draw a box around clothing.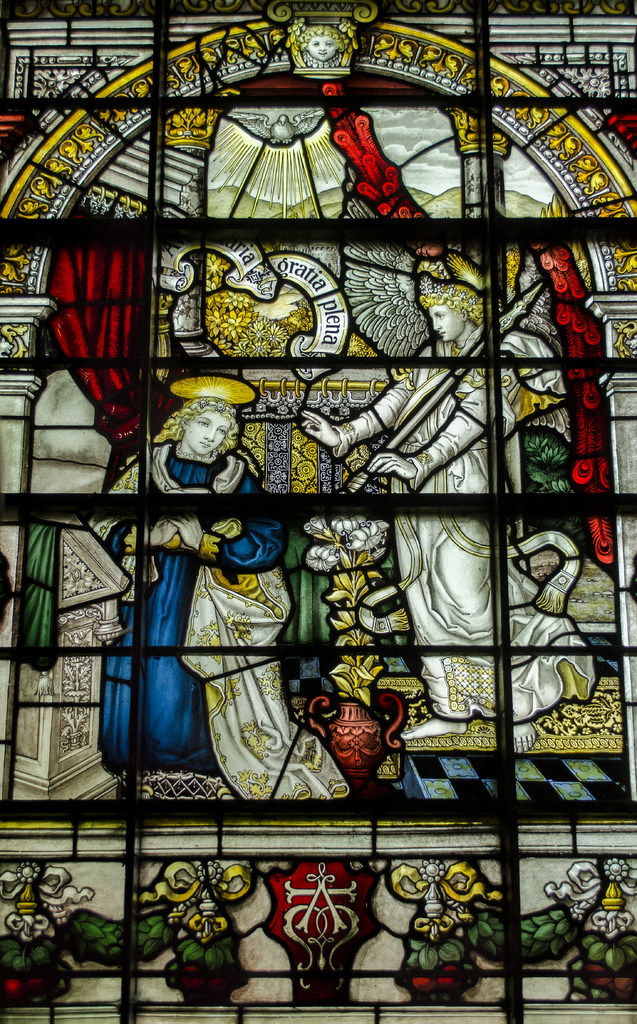
rect(87, 440, 367, 808).
